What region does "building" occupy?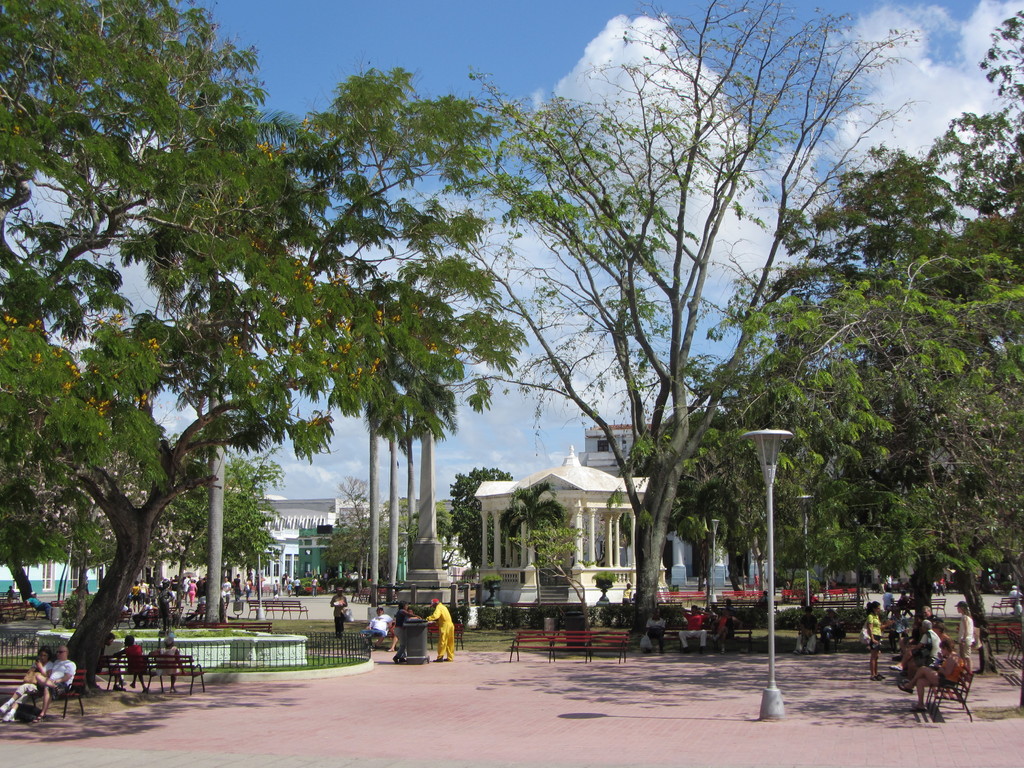
crop(476, 461, 662, 607).
